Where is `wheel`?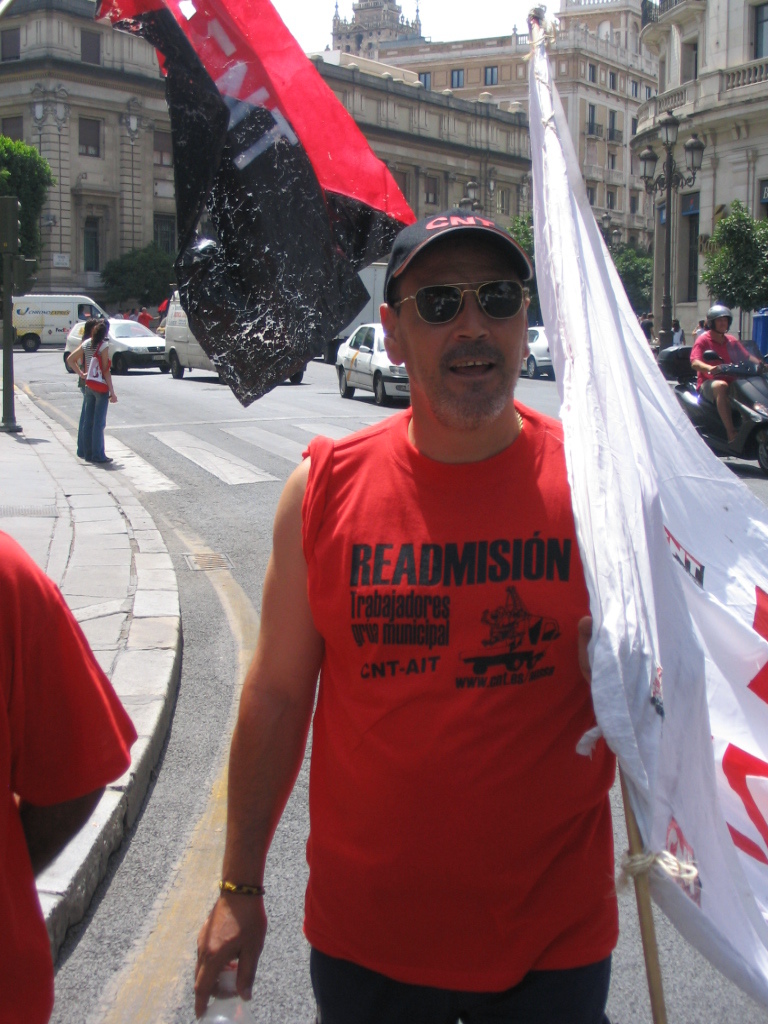
left=292, top=370, right=302, bottom=380.
